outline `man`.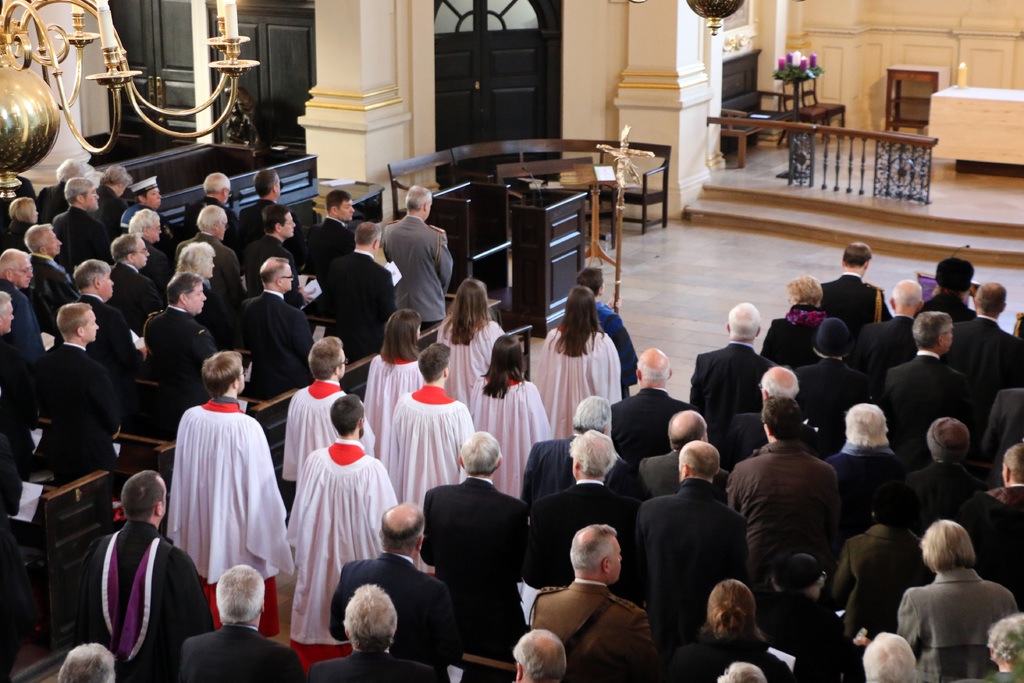
Outline: box=[33, 157, 94, 229].
